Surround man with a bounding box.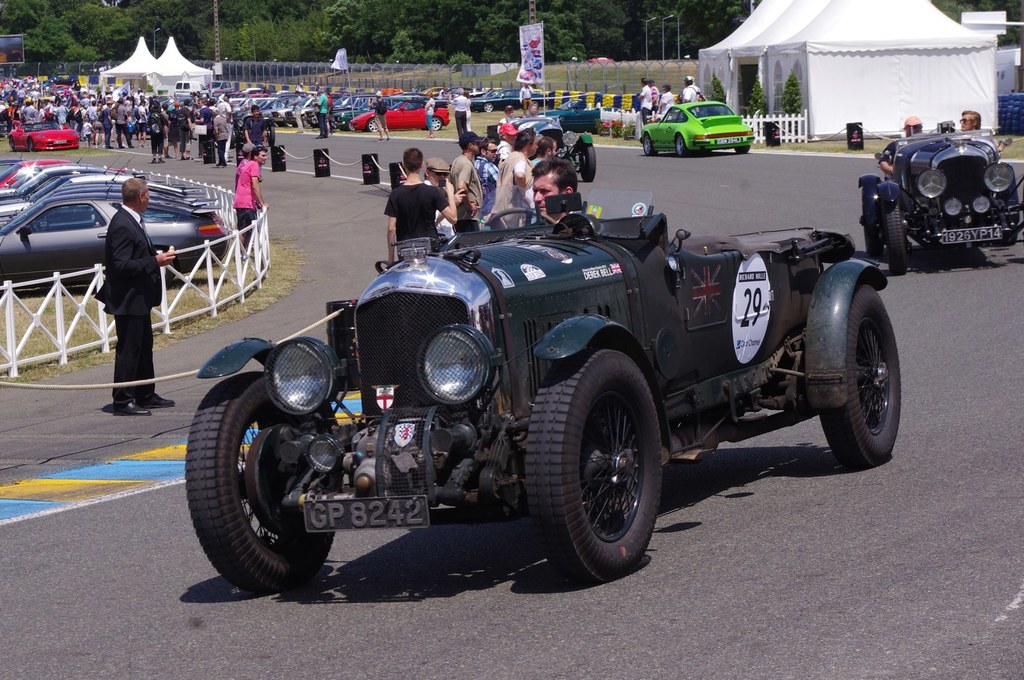
bbox=(452, 83, 472, 143).
